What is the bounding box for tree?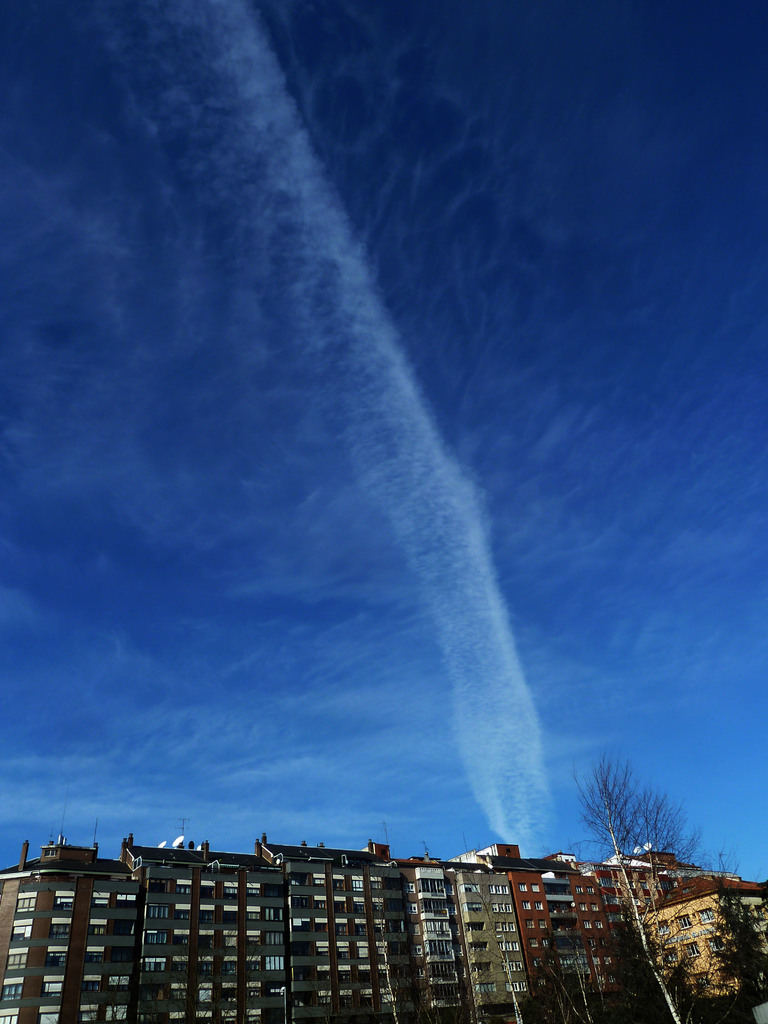
553 746 735 1023.
